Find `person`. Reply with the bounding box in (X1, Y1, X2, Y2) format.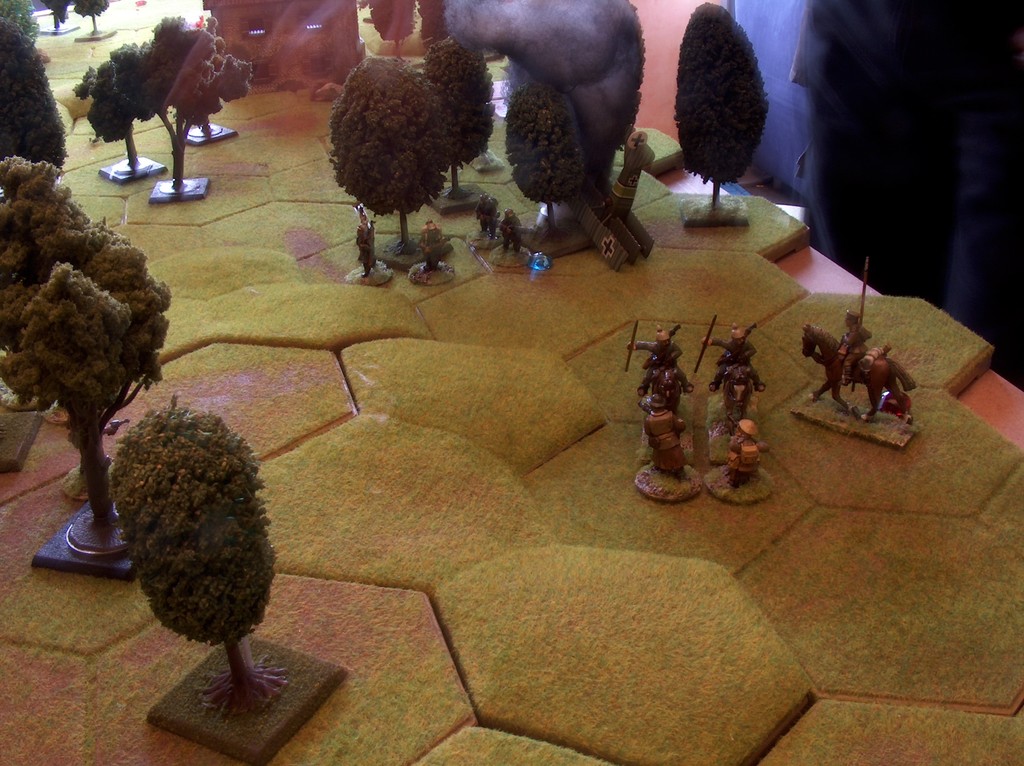
(352, 213, 380, 277).
